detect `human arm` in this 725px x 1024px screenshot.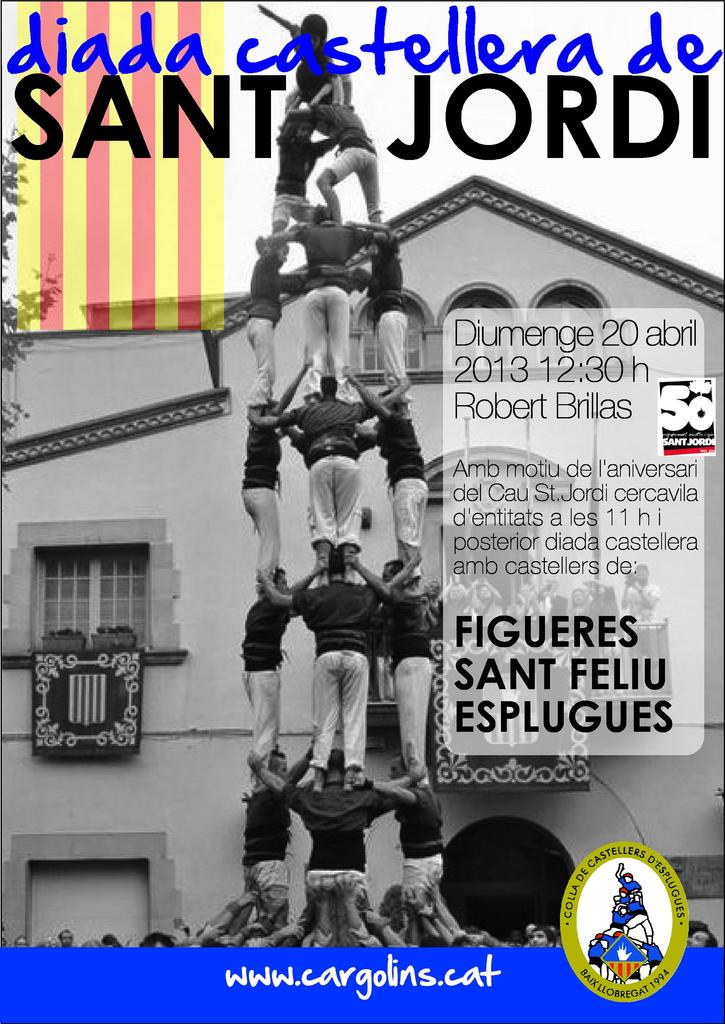
Detection: detection(270, 89, 298, 159).
